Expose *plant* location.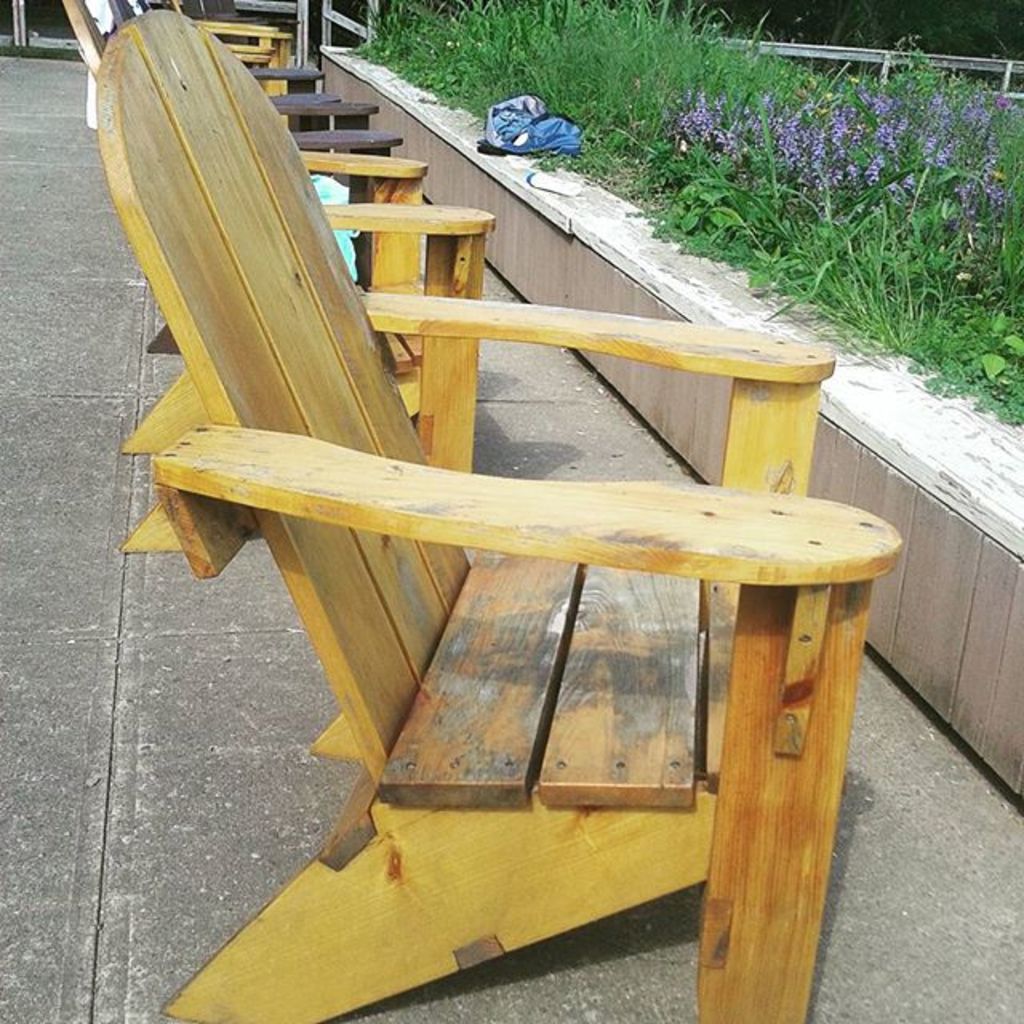
Exposed at 664:32:1022:288.
